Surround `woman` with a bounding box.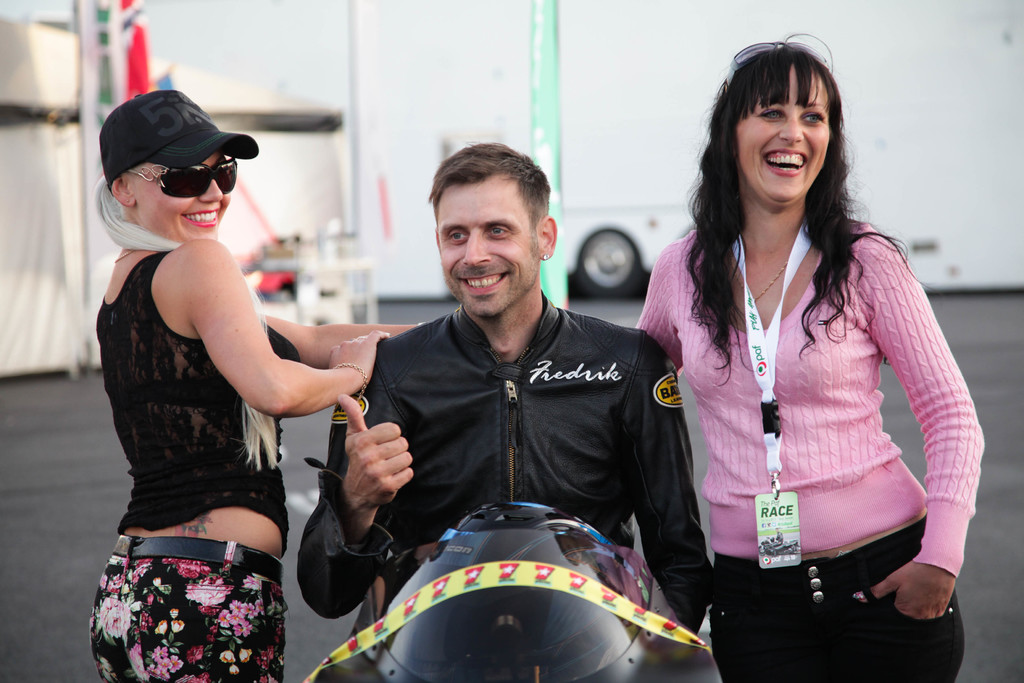
[left=88, top=86, right=426, bottom=682].
